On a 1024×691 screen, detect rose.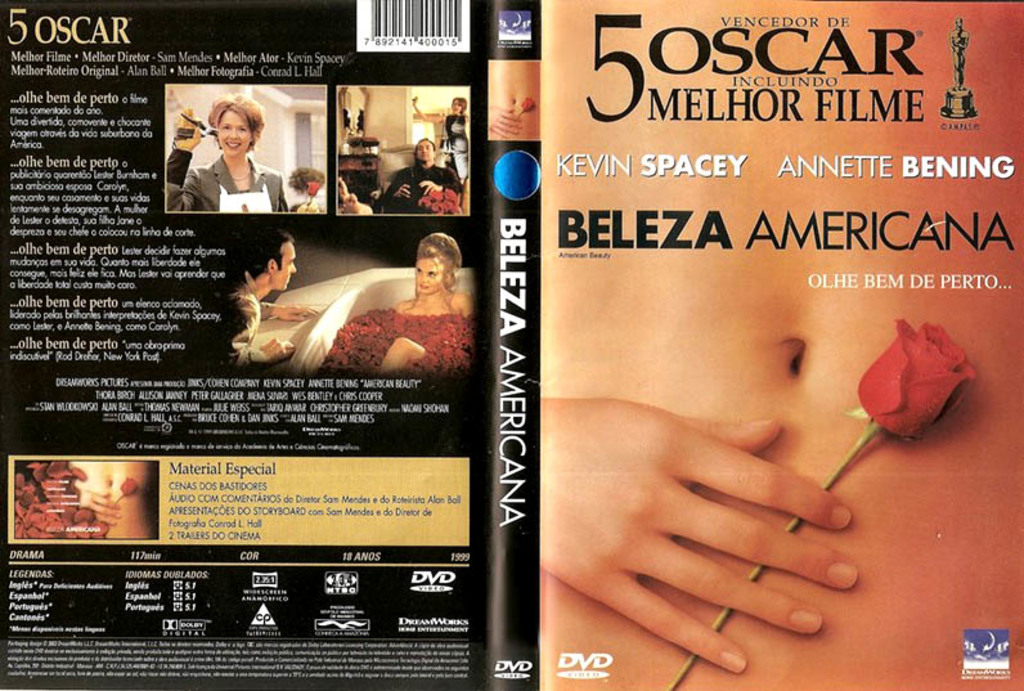
region(305, 179, 322, 194).
